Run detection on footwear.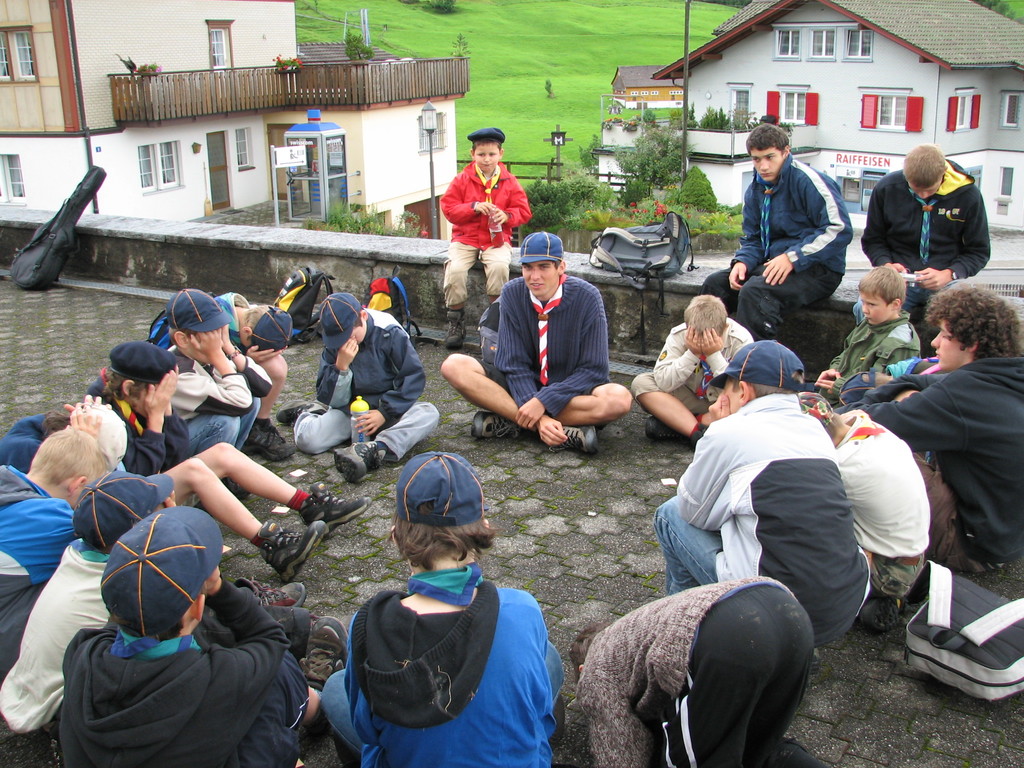
Result: bbox=(300, 616, 351, 740).
